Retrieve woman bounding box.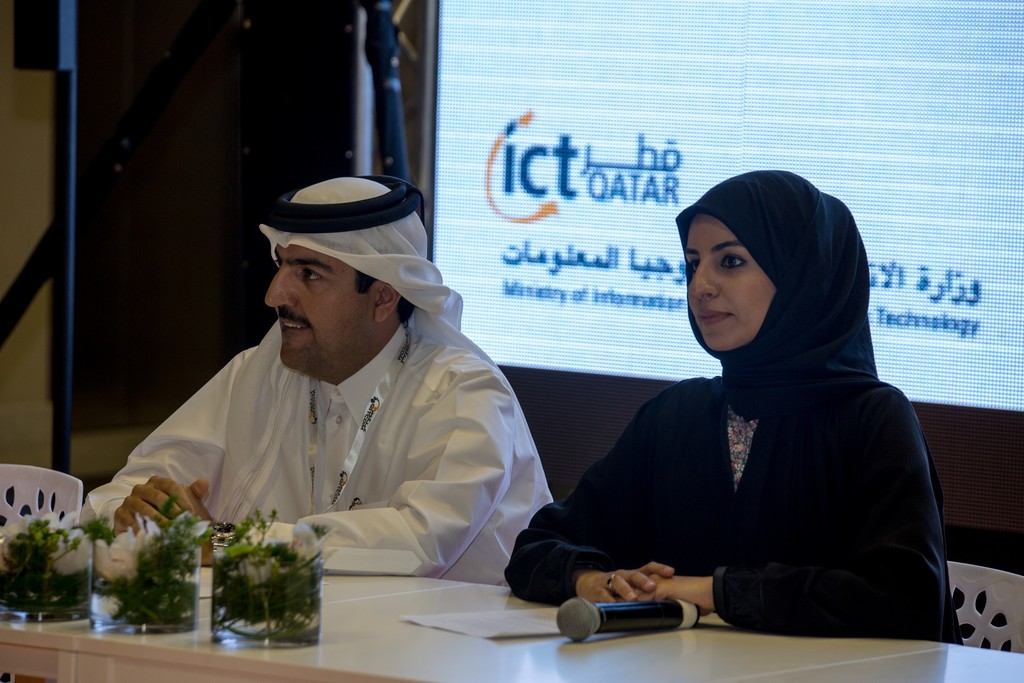
Bounding box: <box>516,155,930,664</box>.
